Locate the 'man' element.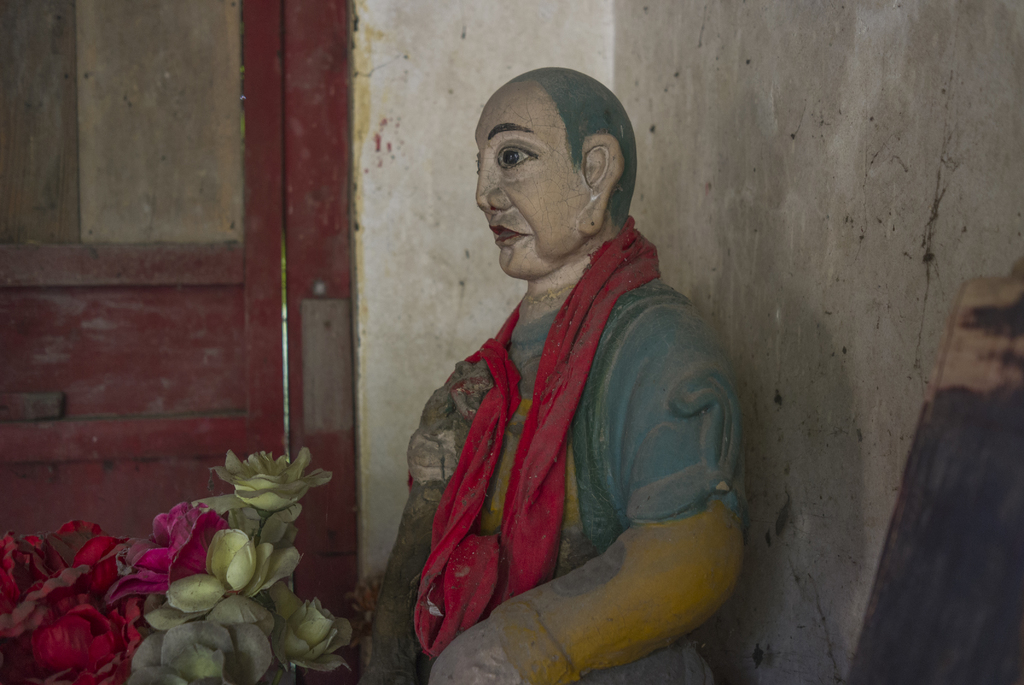
Element bbox: <box>371,64,740,684</box>.
